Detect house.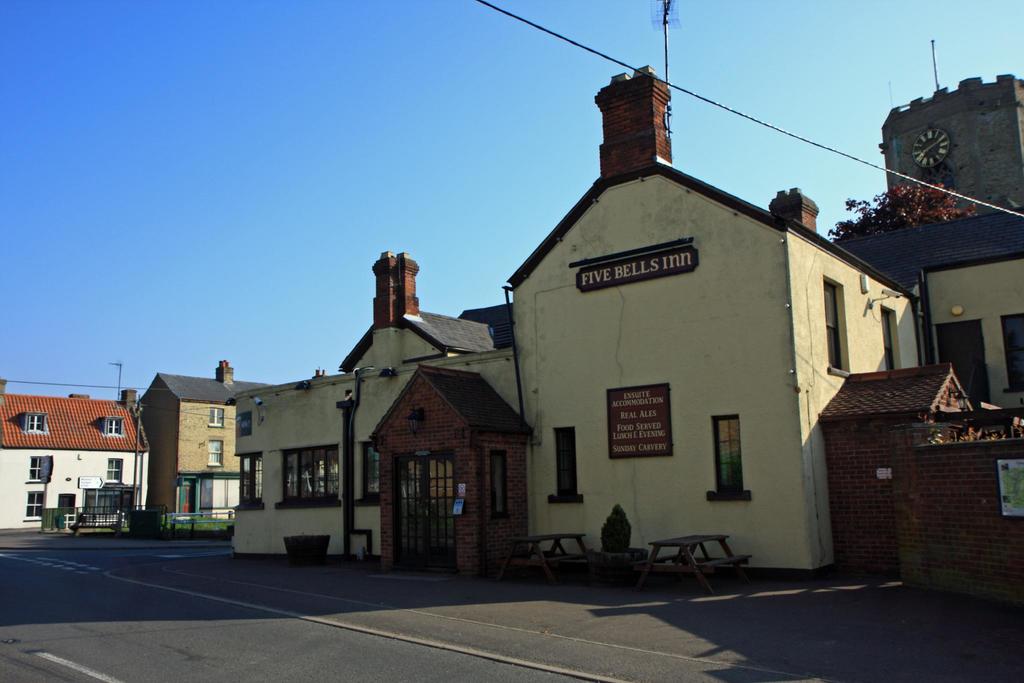
Detected at (825, 366, 1021, 603).
